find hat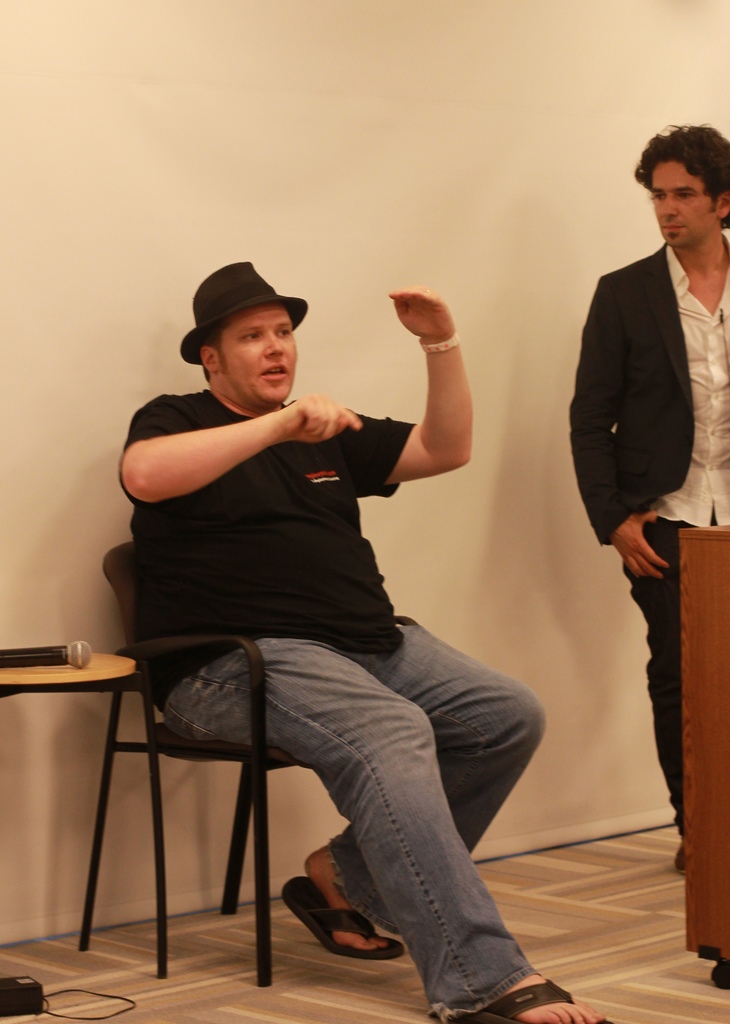
detection(178, 260, 317, 365)
